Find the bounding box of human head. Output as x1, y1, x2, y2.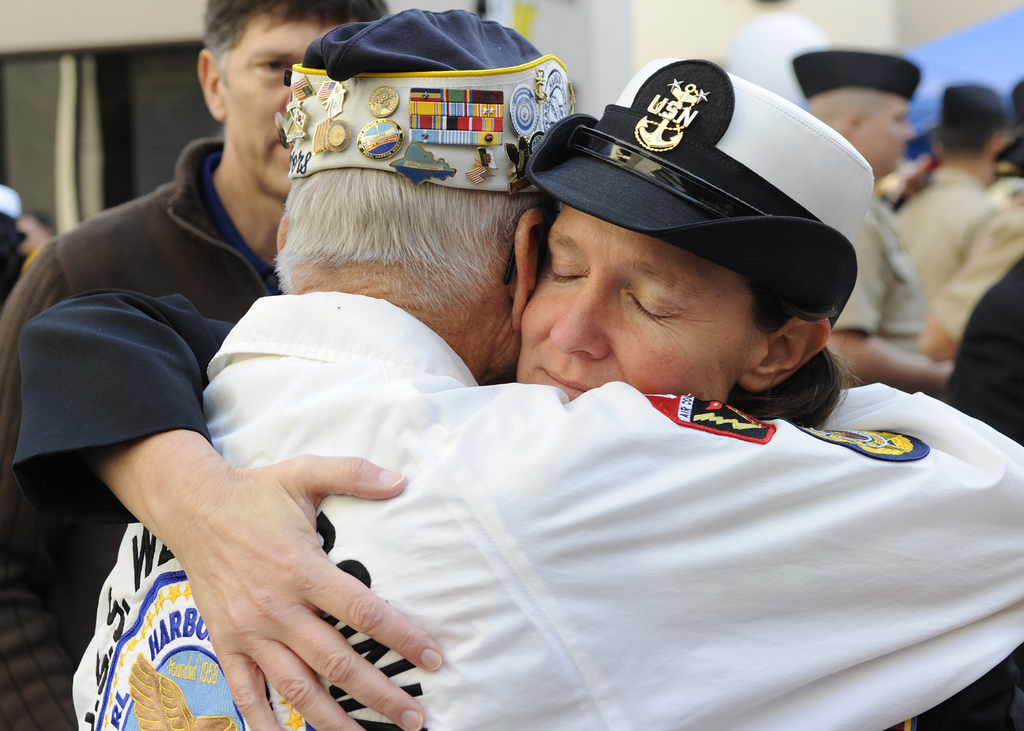
199, 0, 388, 195.
